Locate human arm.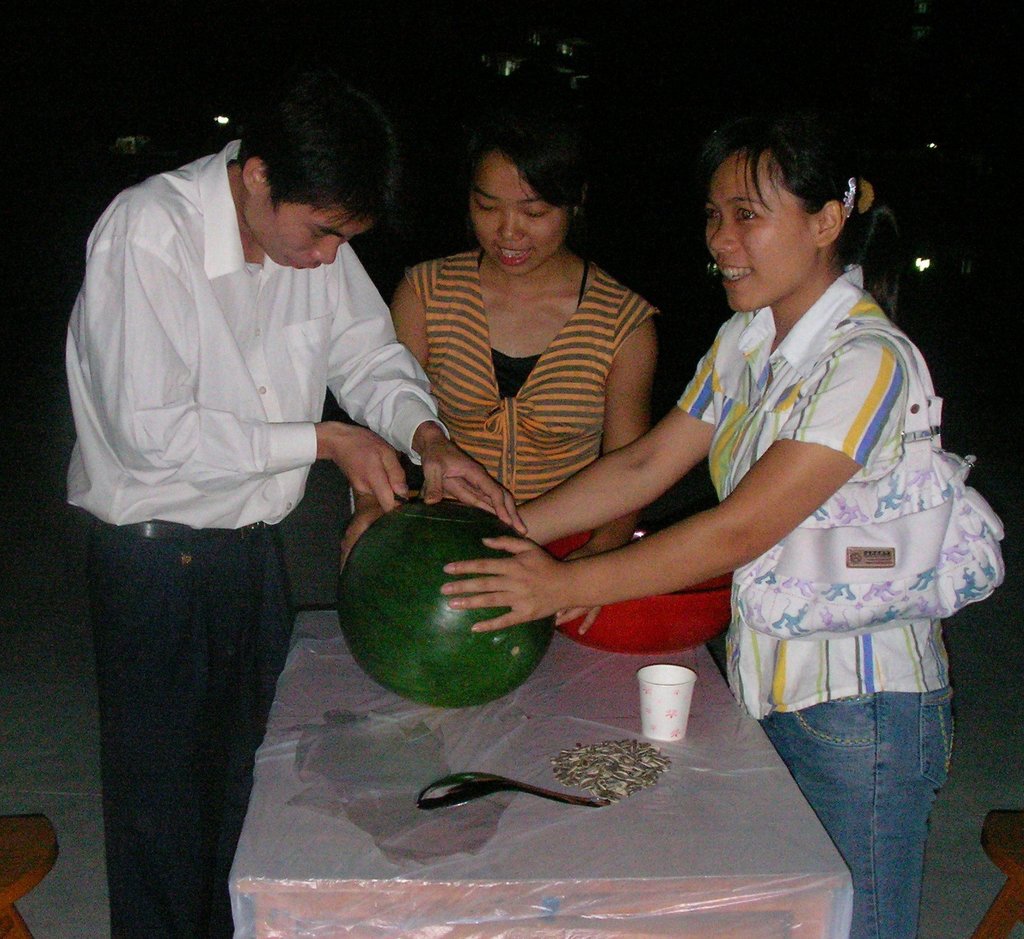
Bounding box: Rect(120, 183, 393, 522).
